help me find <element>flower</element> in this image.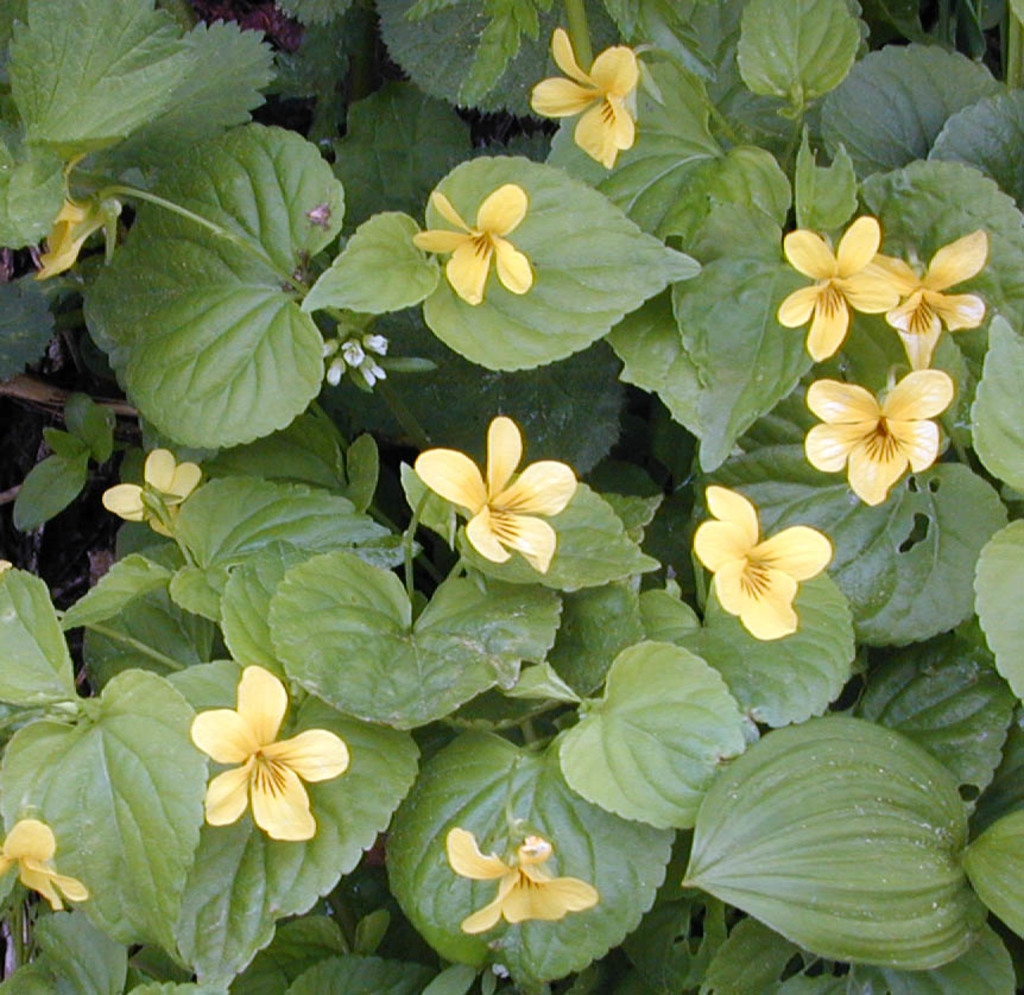
Found it: <region>772, 214, 897, 365</region>.
